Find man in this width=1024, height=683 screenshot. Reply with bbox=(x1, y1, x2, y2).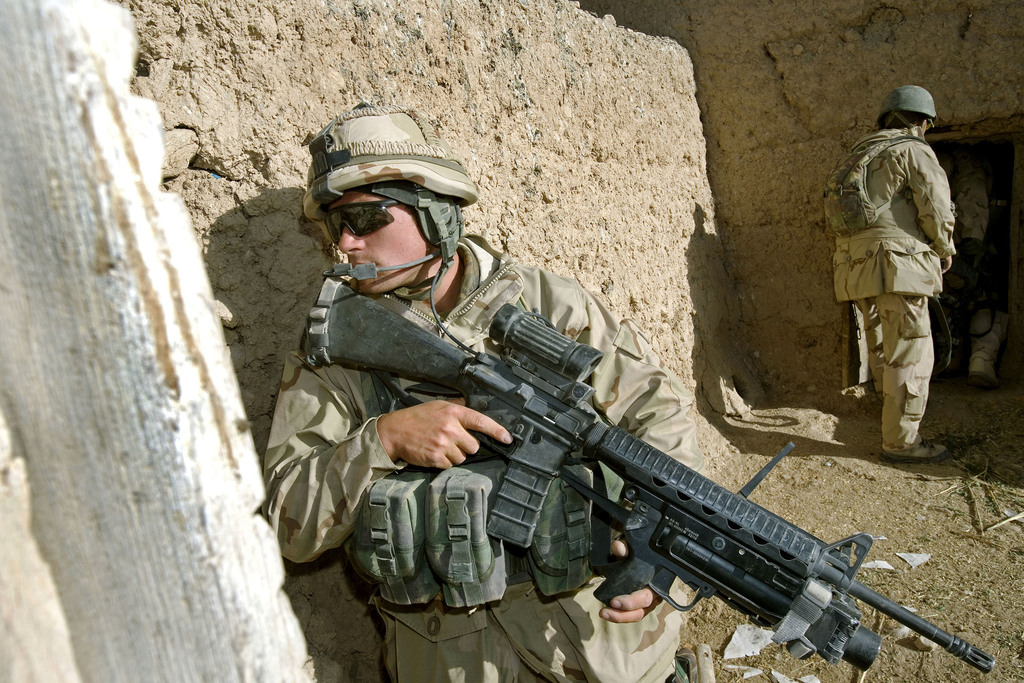
bbox=(838, 79, 947, 458).
